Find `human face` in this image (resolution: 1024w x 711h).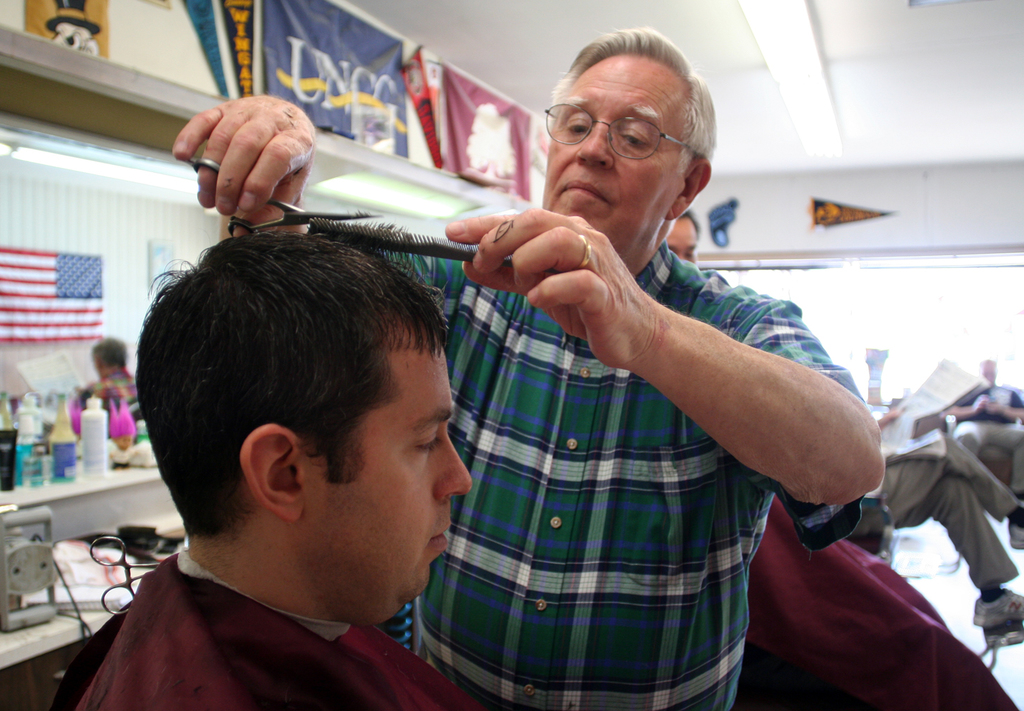
crop(315, 329, 471, 616).
